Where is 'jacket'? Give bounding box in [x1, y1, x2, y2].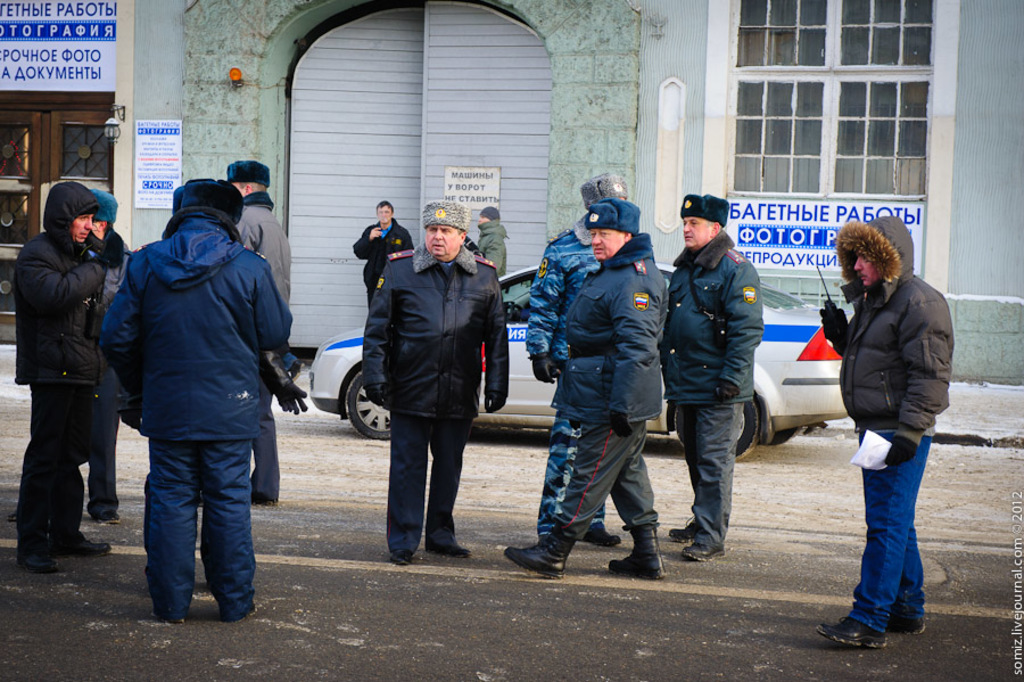
[829, 236, 956, 455].
